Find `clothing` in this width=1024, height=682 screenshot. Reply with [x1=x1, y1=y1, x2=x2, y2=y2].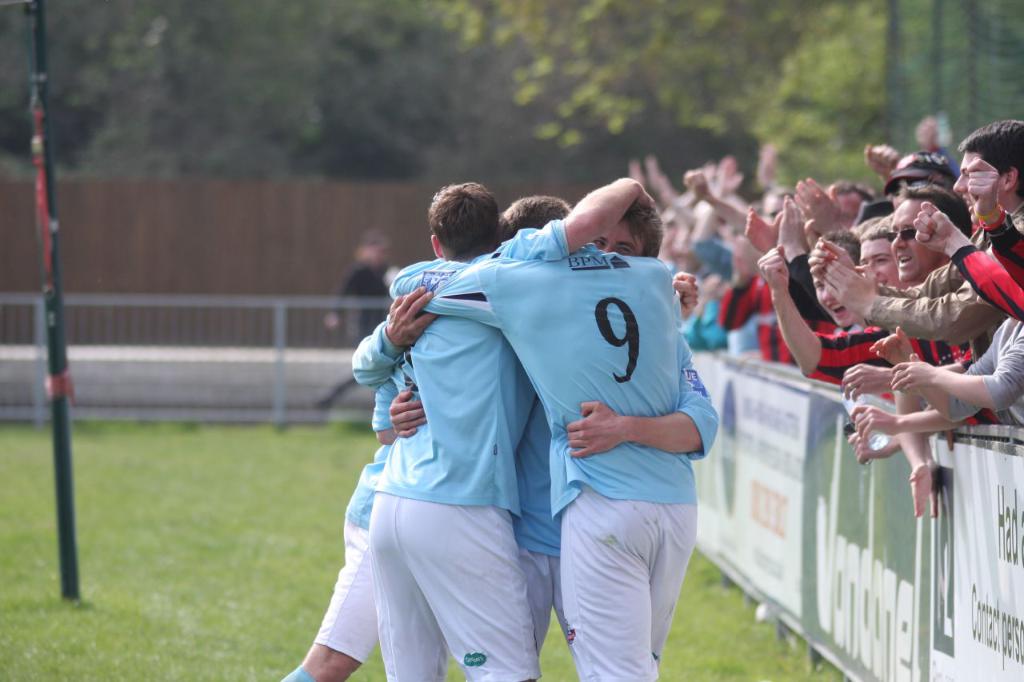
[x1=352, y1=217, x2=723, y2=669].
